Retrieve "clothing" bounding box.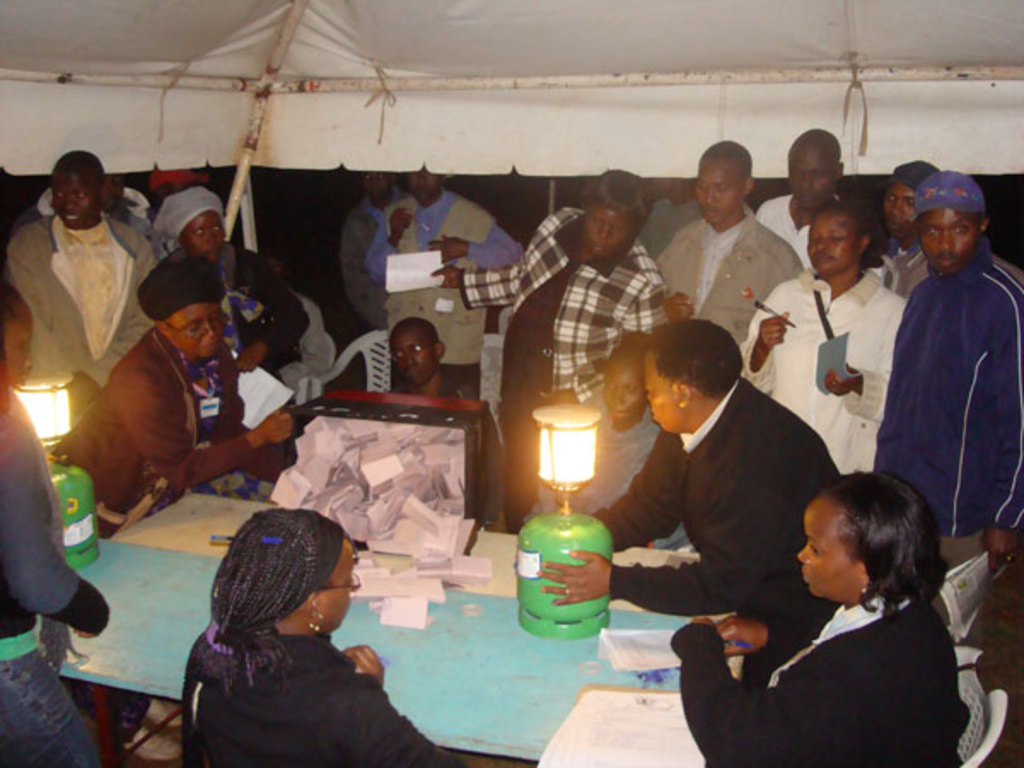
Bounding box: [464,200,664,498].
